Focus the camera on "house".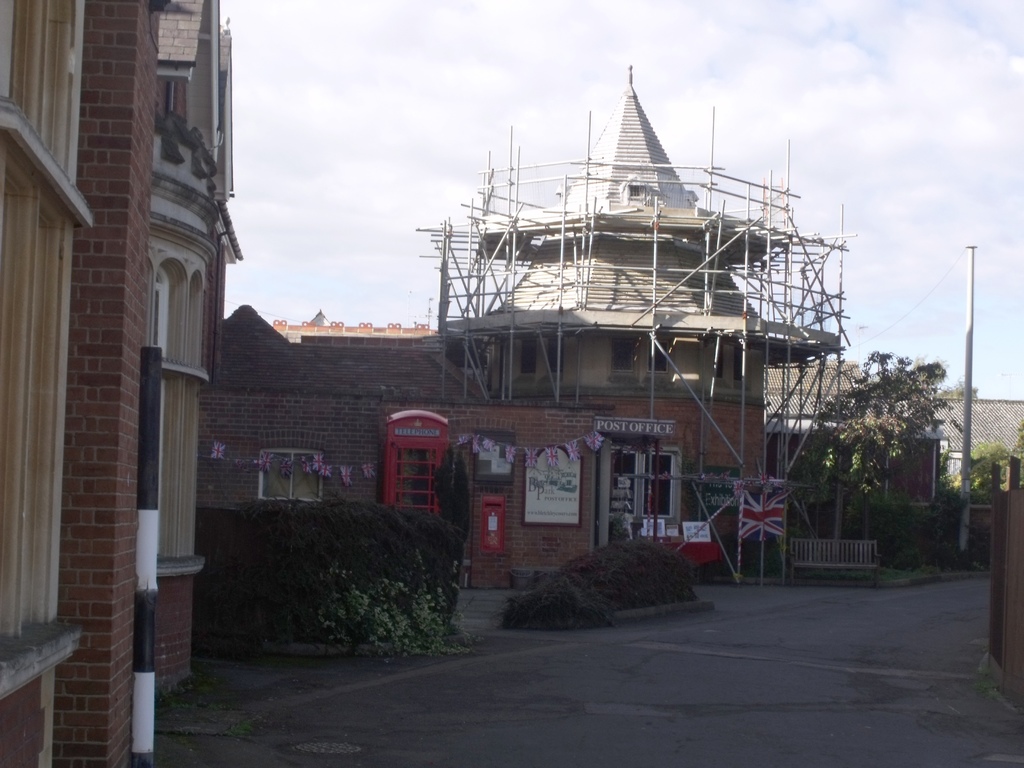
Focus region: (180, 305, 499, 627).
